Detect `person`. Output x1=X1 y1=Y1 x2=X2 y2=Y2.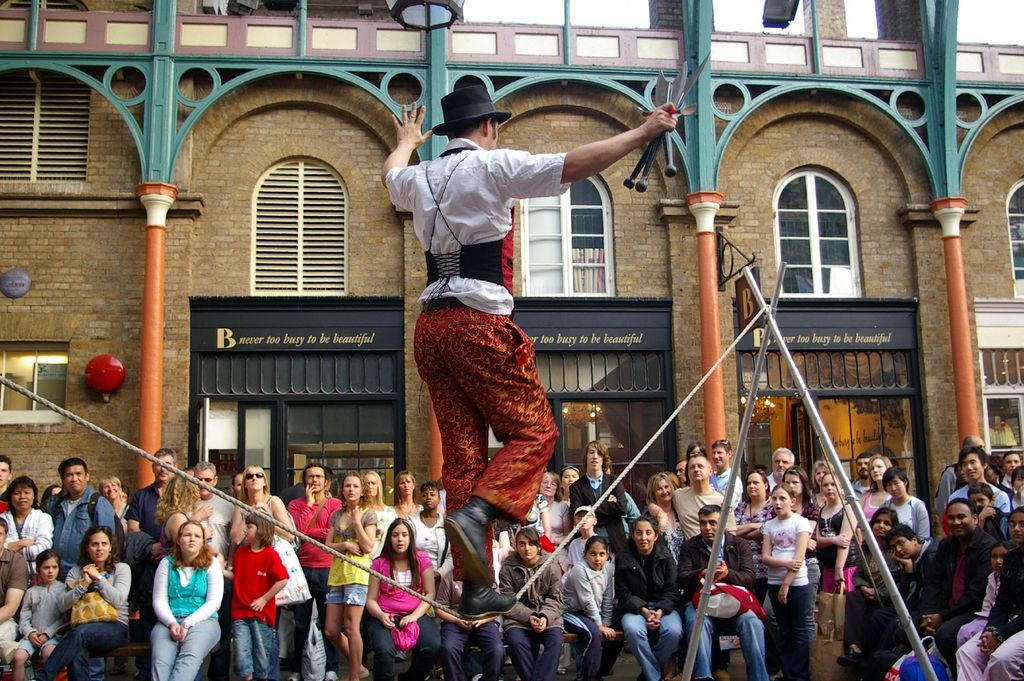
x1=148 y1=513 x2=228 y2=680.
